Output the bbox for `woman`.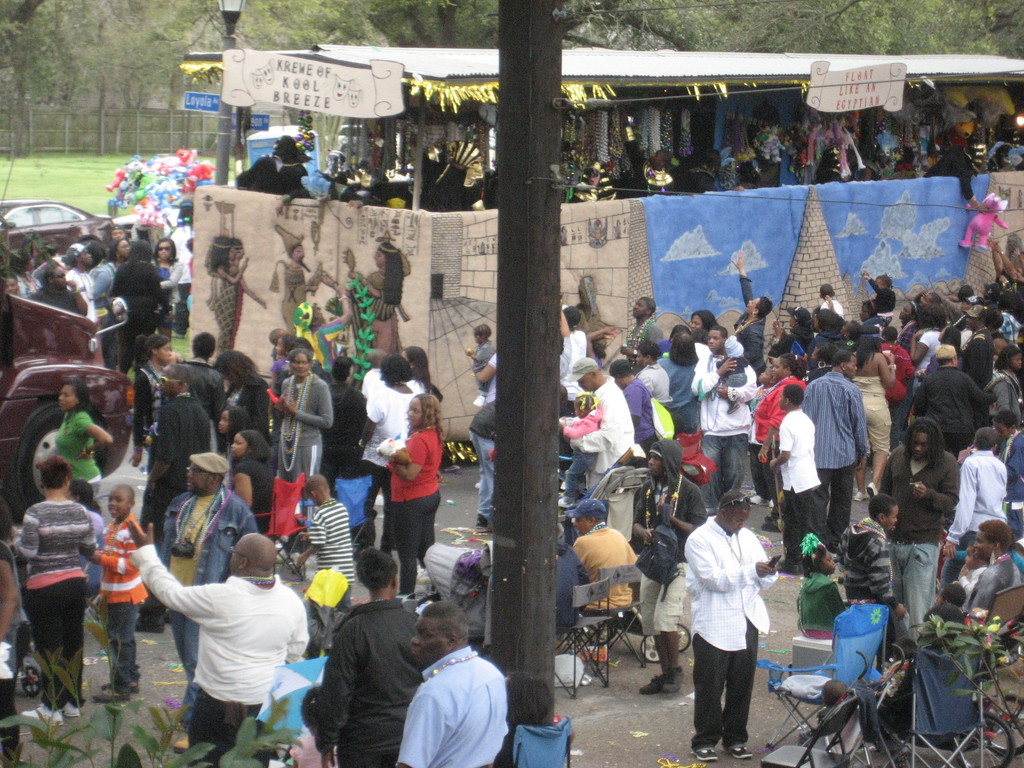
<region>269, 349, 336, 555</region>.
